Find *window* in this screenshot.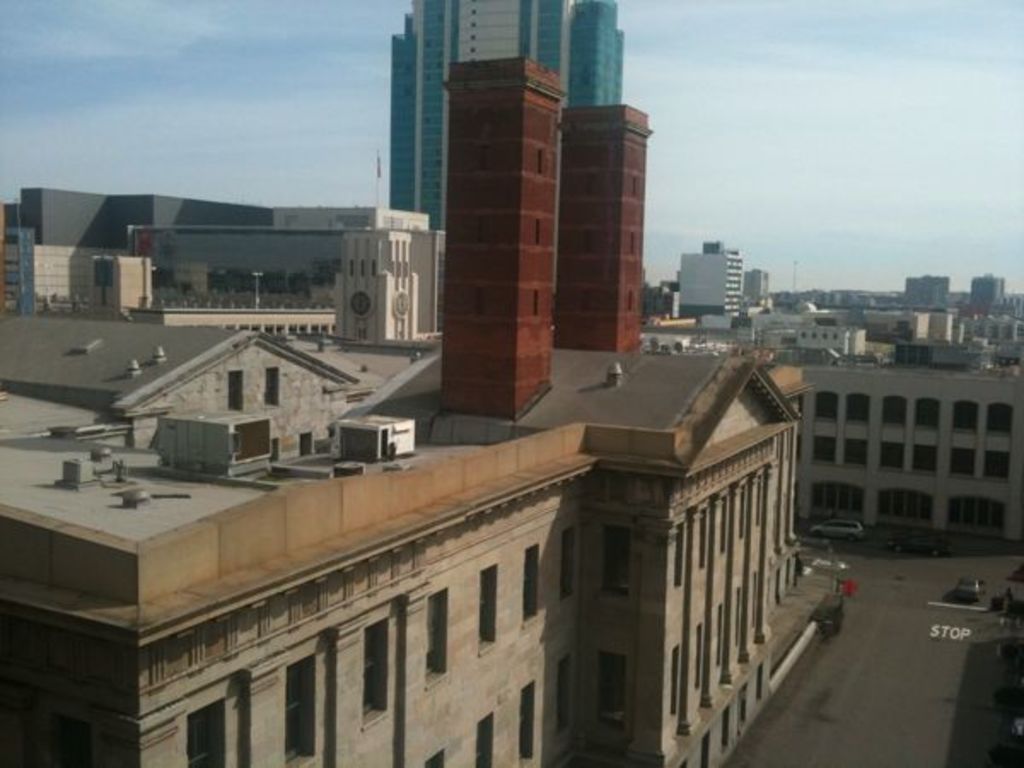
The bounding box for *window* is box(425, 746, 447, 766).
